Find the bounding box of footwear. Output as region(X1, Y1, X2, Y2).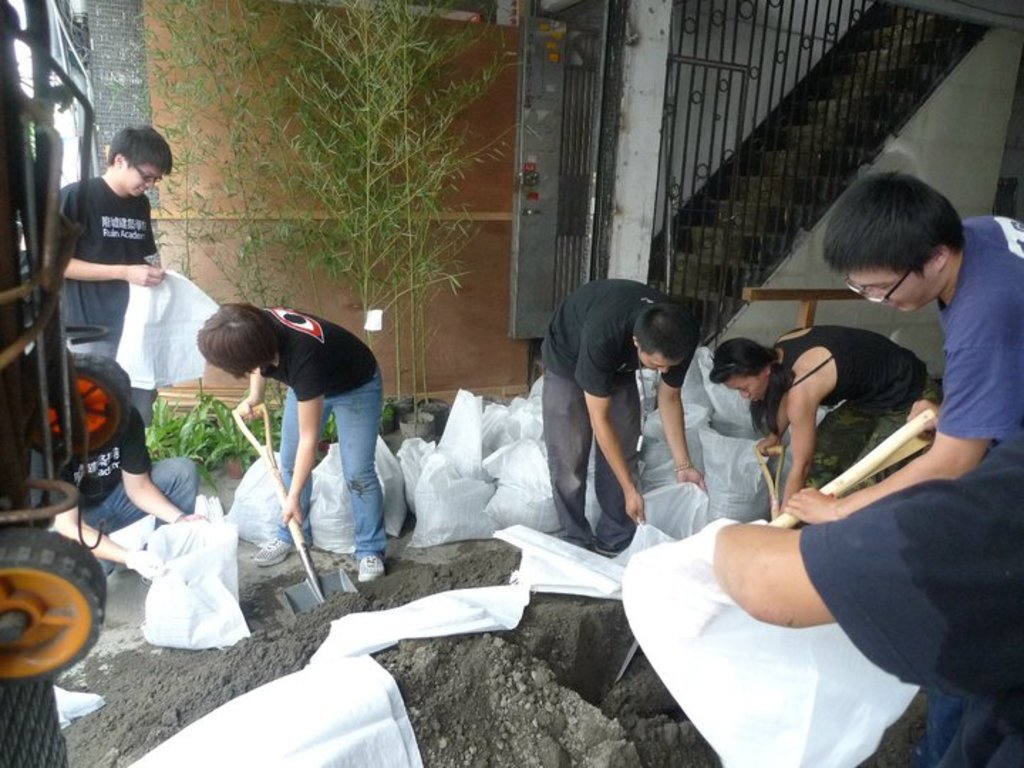
region(356, 556, 381, 577).
